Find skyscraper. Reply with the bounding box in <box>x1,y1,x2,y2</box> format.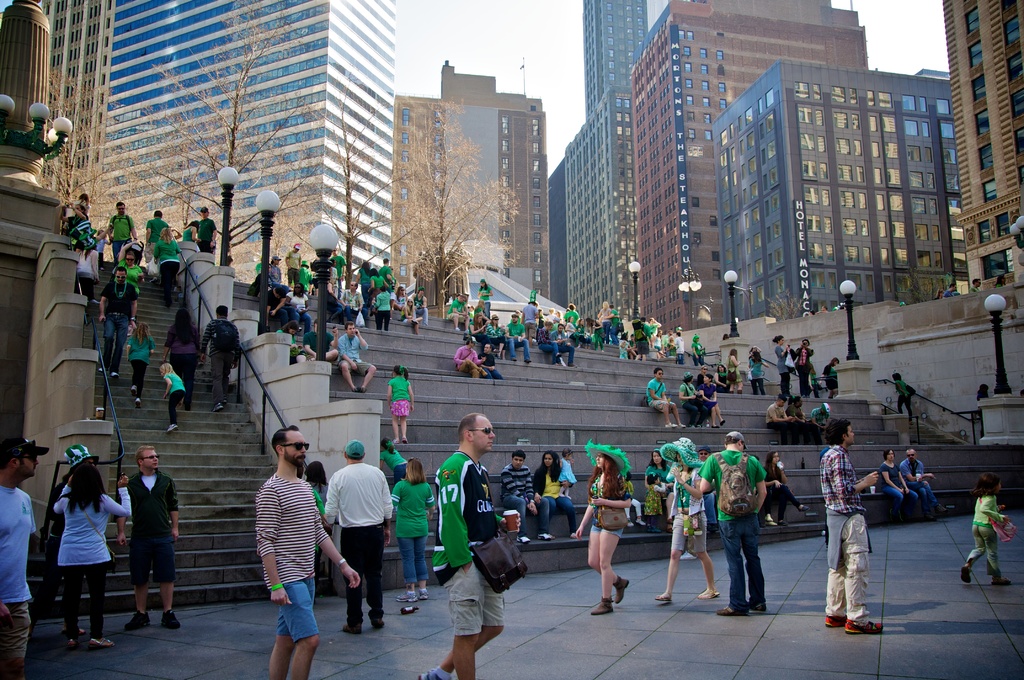
<box>42,0,115,229</box>.
